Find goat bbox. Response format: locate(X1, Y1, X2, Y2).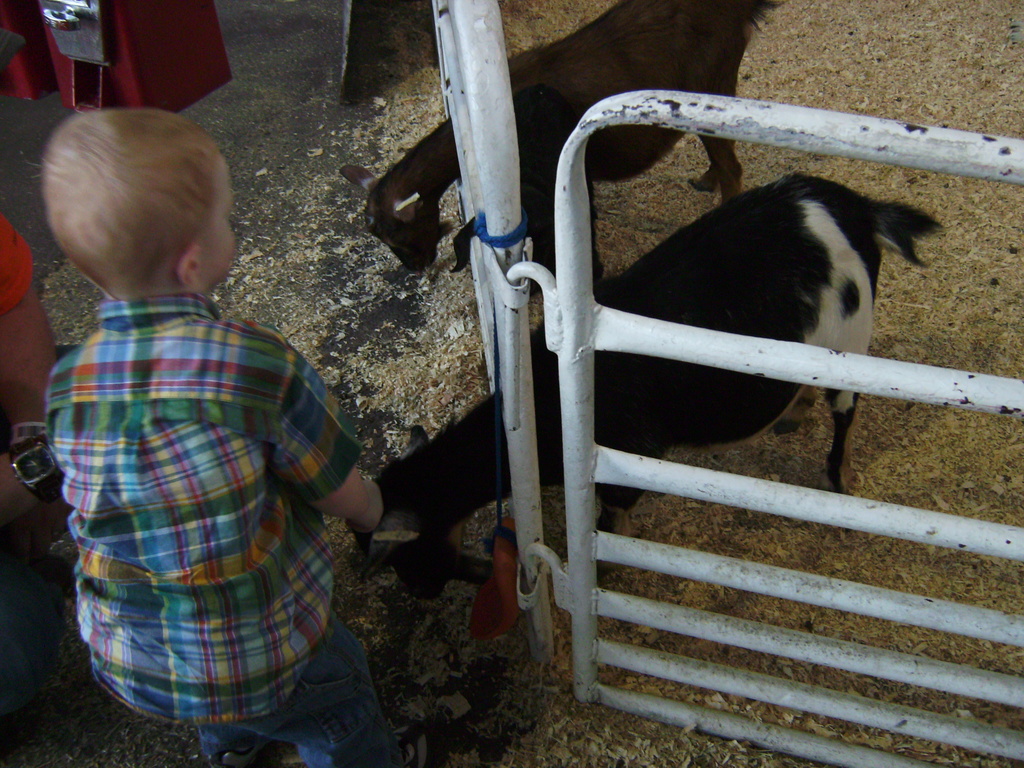
locate(367, 170, 945, 552).
